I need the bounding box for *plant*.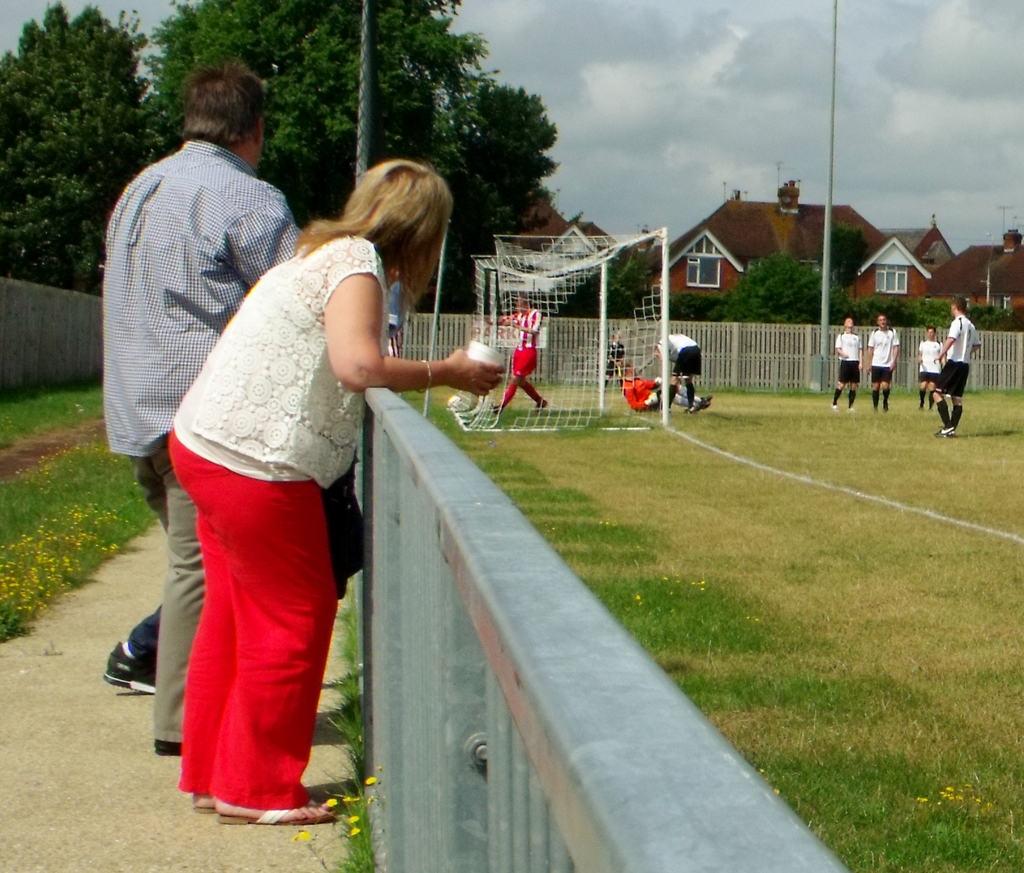
Here it is: 295,830,327,869.
